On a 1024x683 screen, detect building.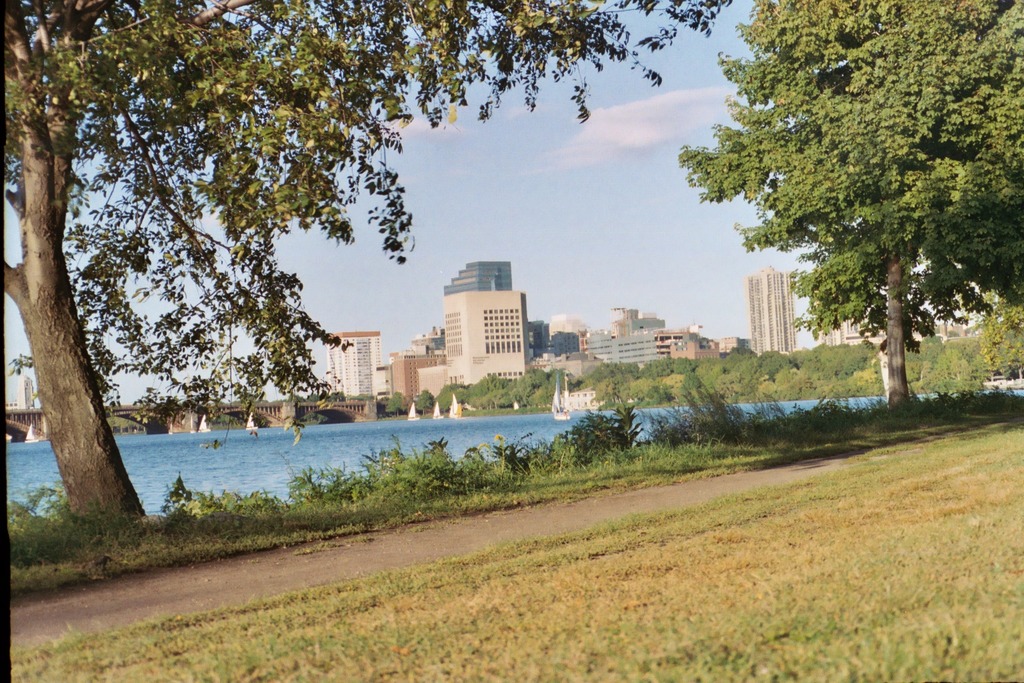
region(748, 260, 796, 351).
